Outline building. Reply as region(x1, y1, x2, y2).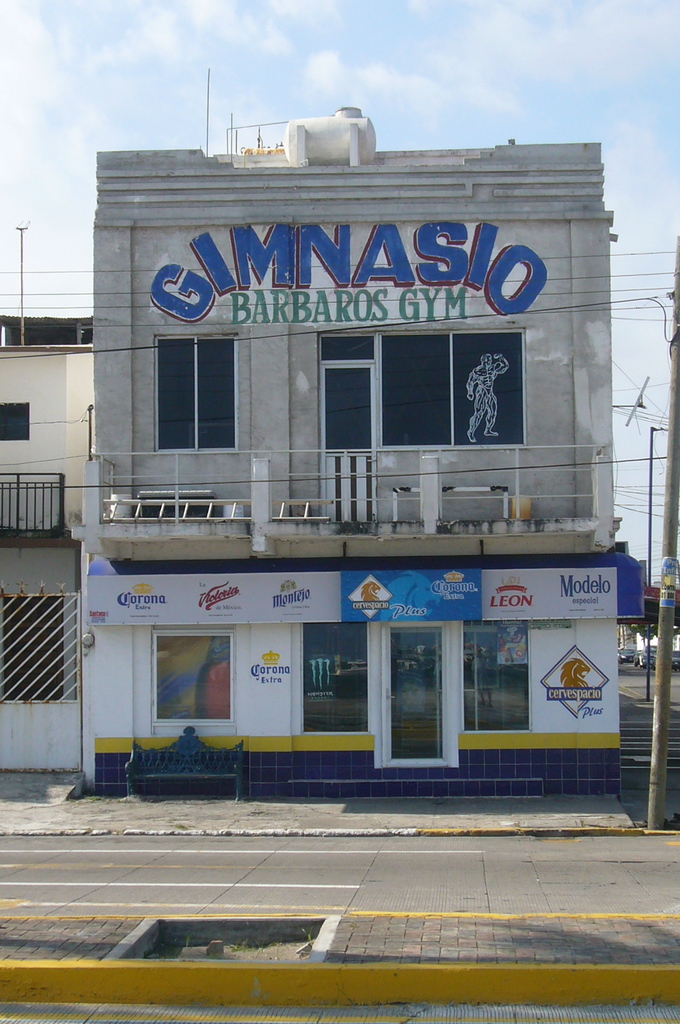
region(88, 71, 642, 796).
